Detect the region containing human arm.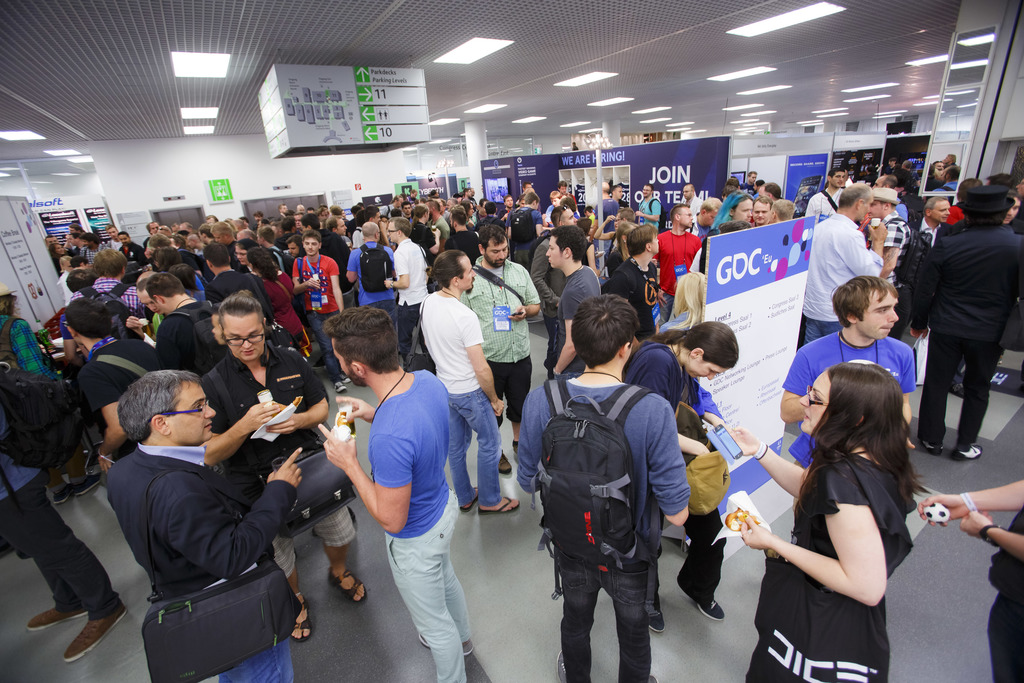
BBox(466, 217, 475, 228).
